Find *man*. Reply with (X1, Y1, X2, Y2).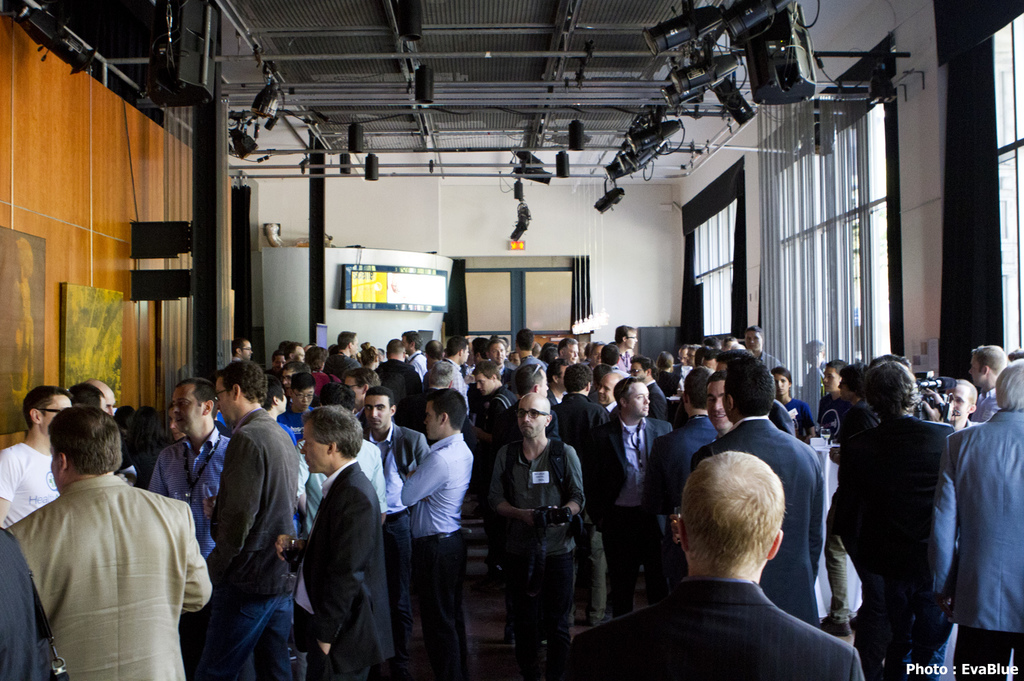
(205, 362, 304, 680).
